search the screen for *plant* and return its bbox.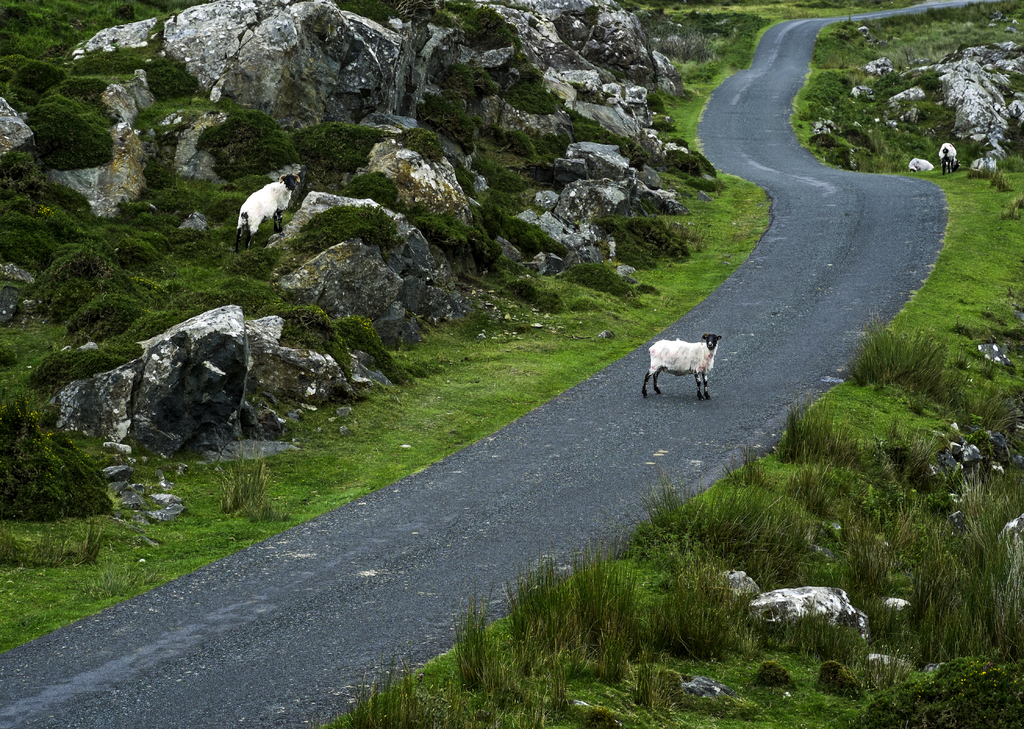
Found: [left=649, top=547, right=751, bottom=660].
